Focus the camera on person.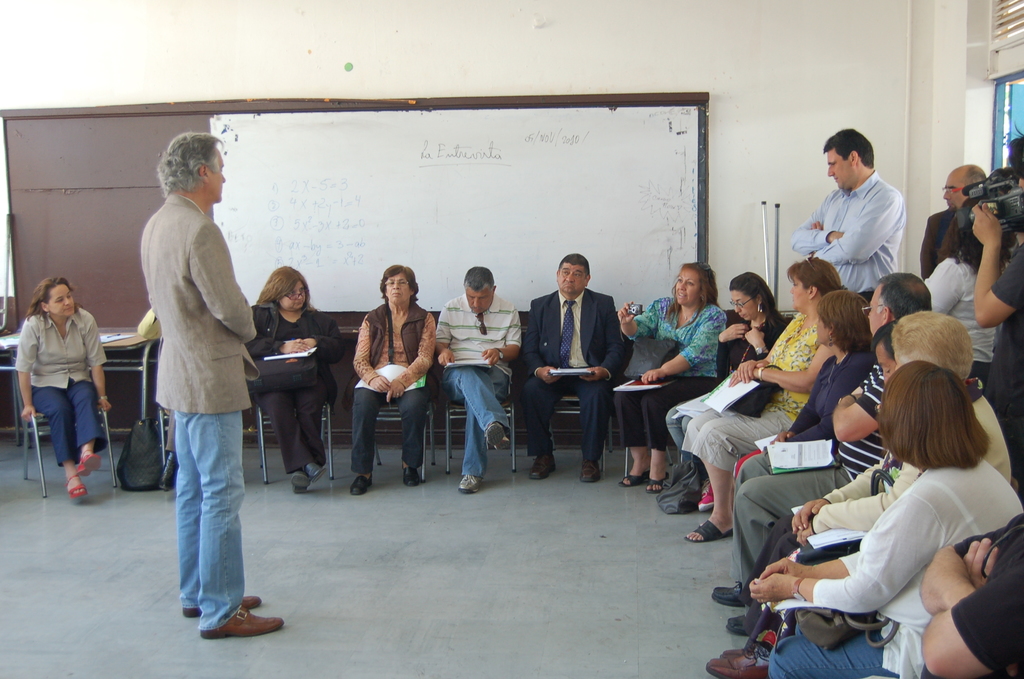
Focus region: <box>612,255,727,491</box>.
